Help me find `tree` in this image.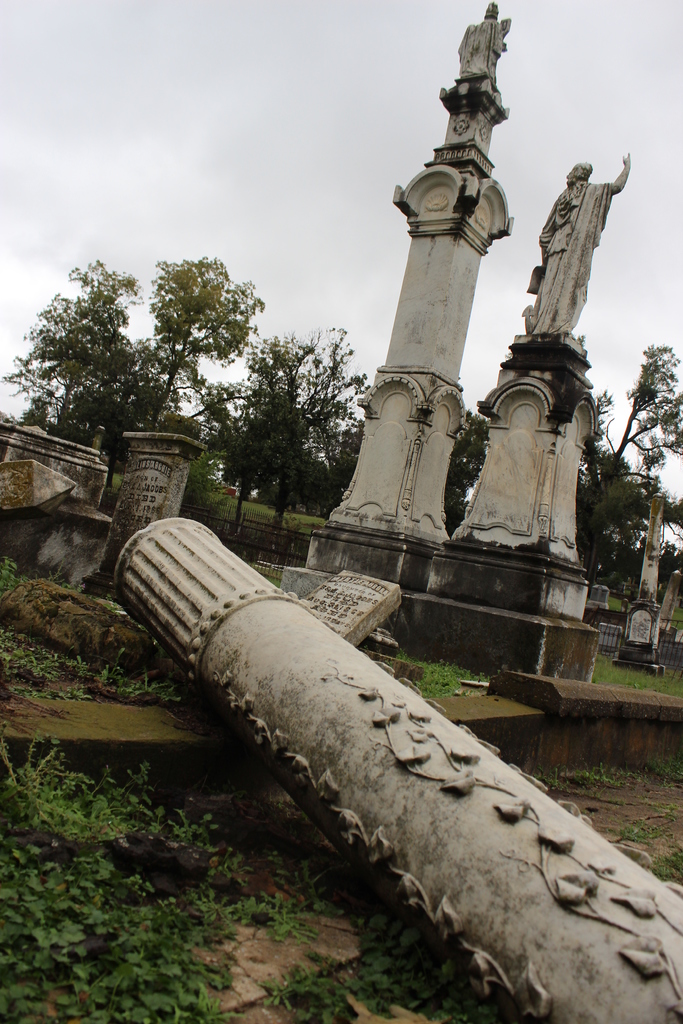
Found it: (left=218, top=334, right=317, bottom=518).
